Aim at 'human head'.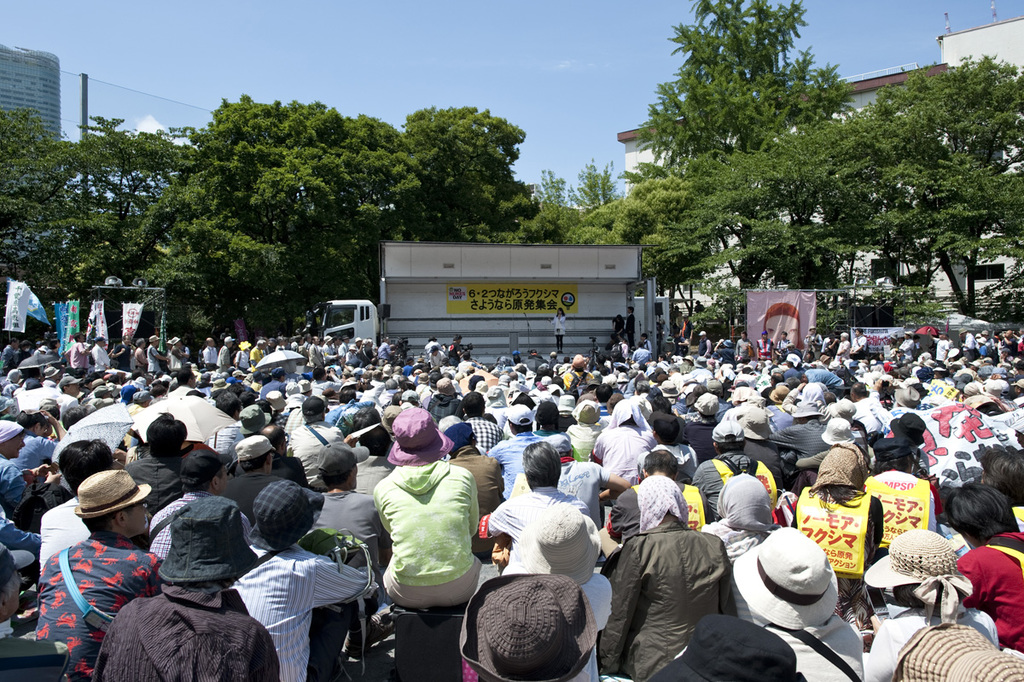
Aimed at <bbox>439, 423, 480, 449</bbox>.
